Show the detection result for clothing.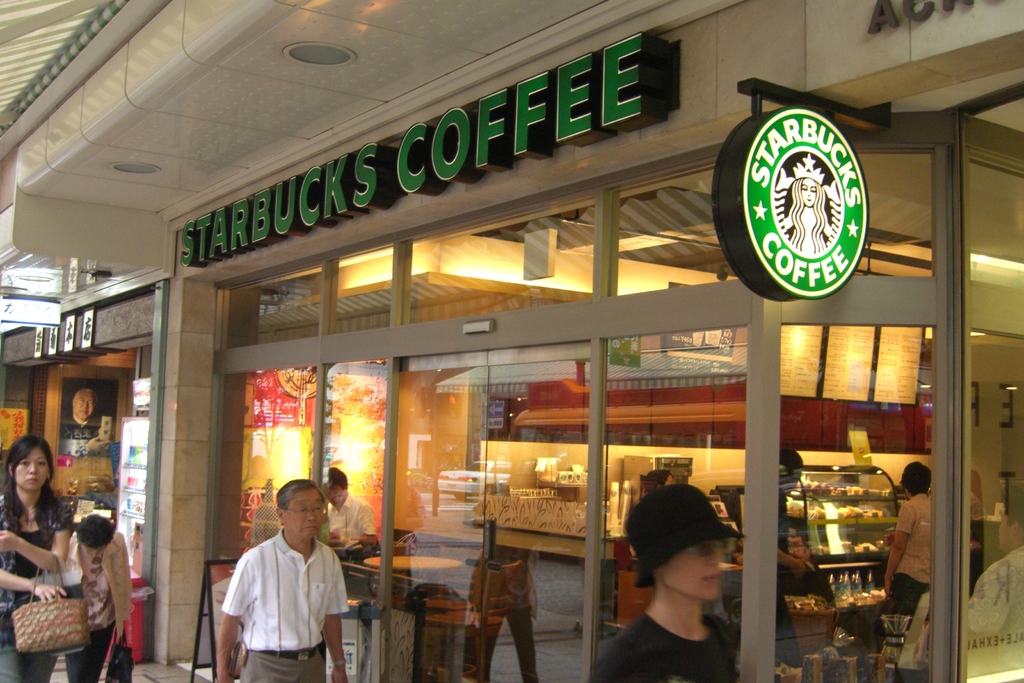
box(0, 493, 72, 682).
